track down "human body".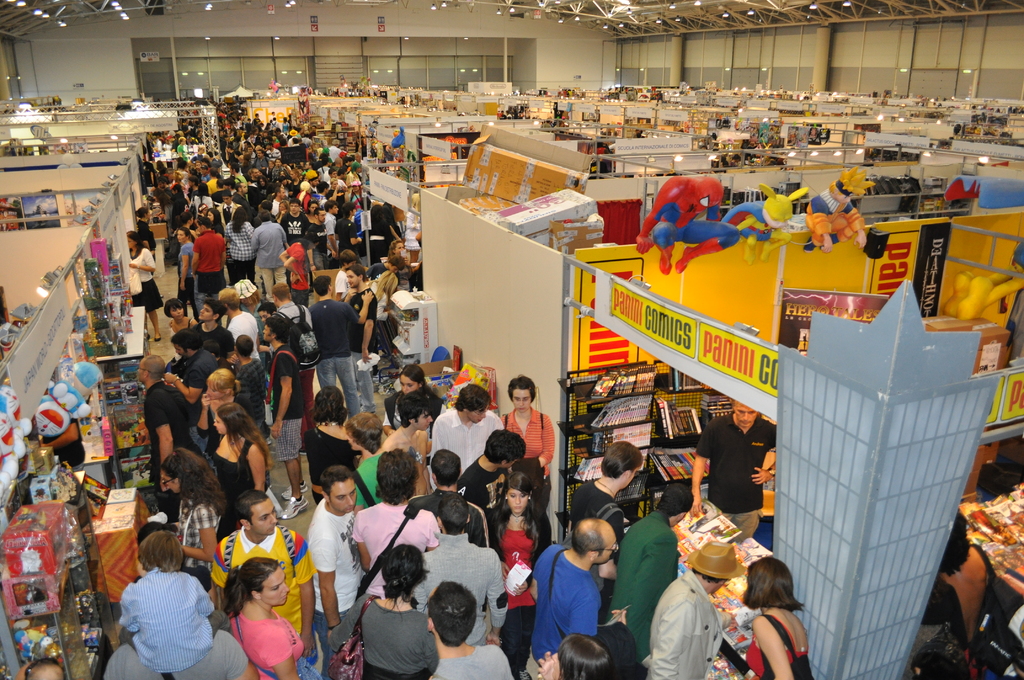
Tracked to bbox=[227, 225, 249, 271].
